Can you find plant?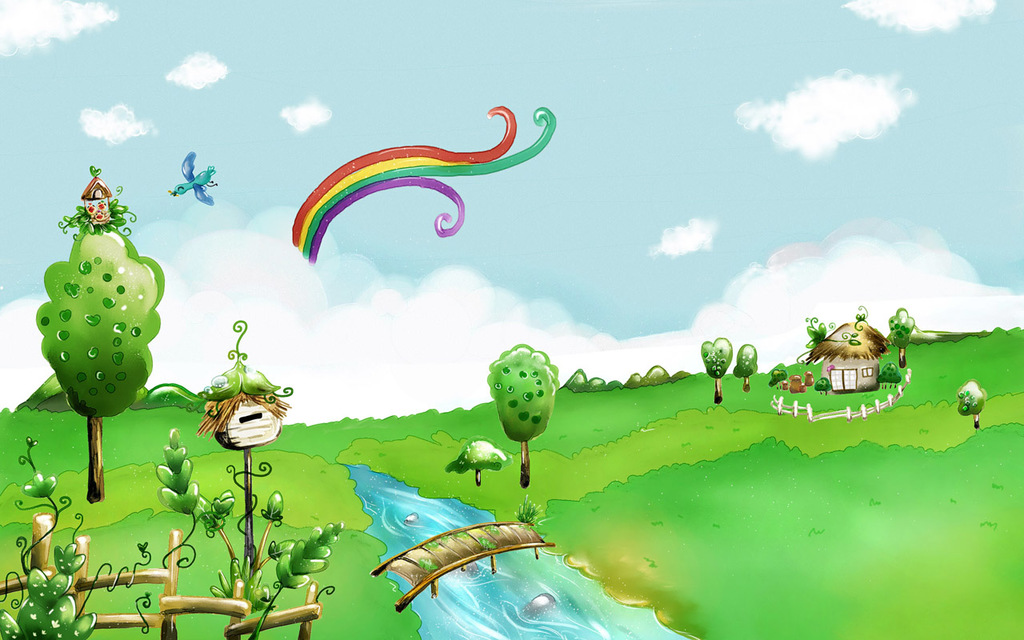
Yes, bounding box: left=162, top=432, right=342, bottom=639.
